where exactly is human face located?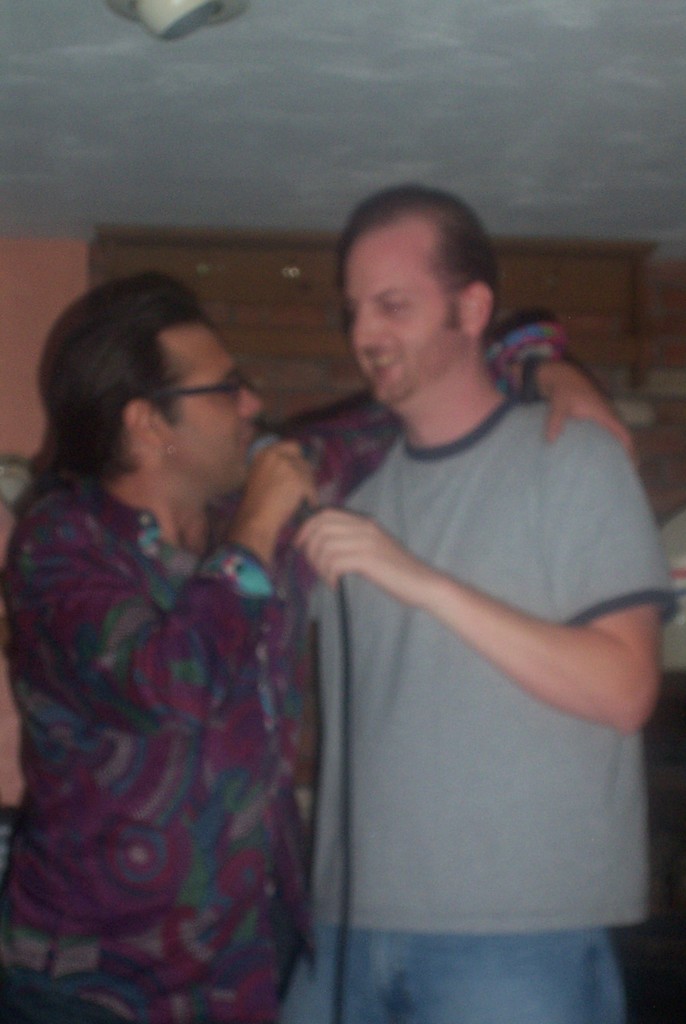
Its bounding box is [left=158, top=323, right=265, bottom=501].
